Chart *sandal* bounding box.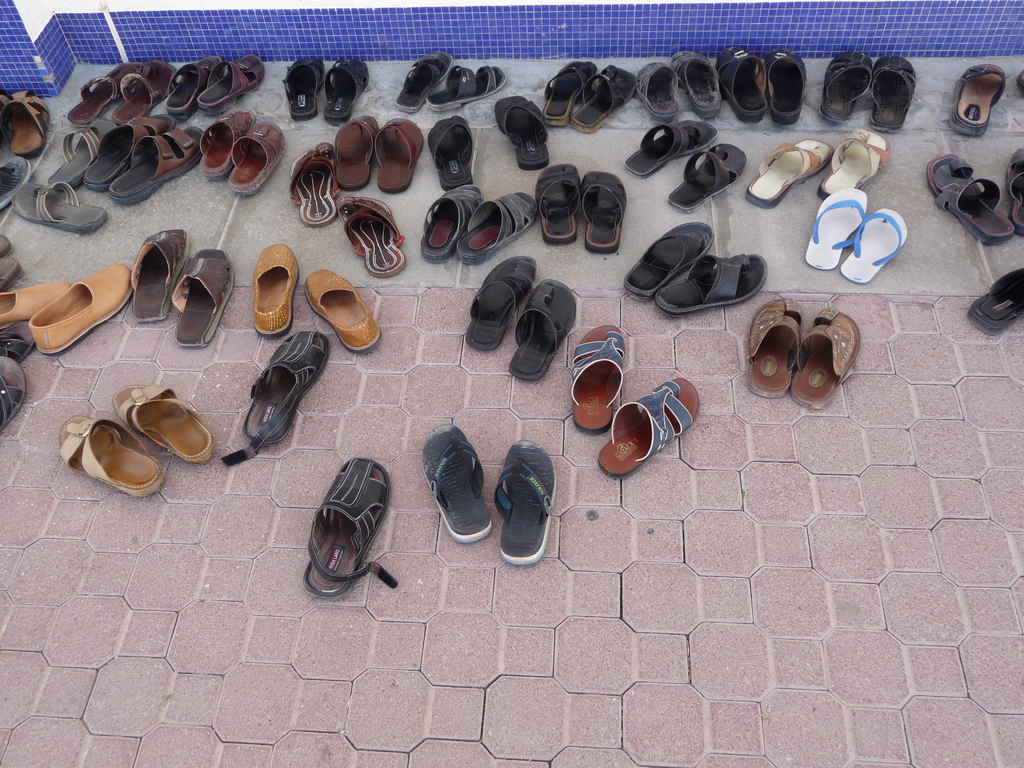
Charted: (left=420, top=422, right=489, bottom=542).
